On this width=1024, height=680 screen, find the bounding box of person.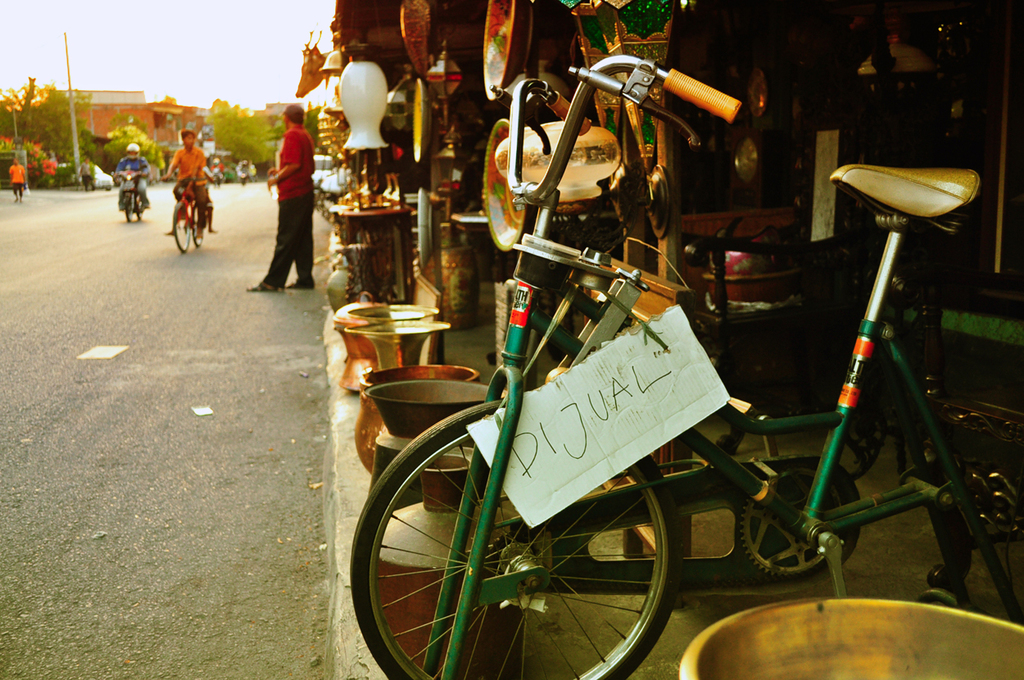
Bounding box: (254,100,319,293).
